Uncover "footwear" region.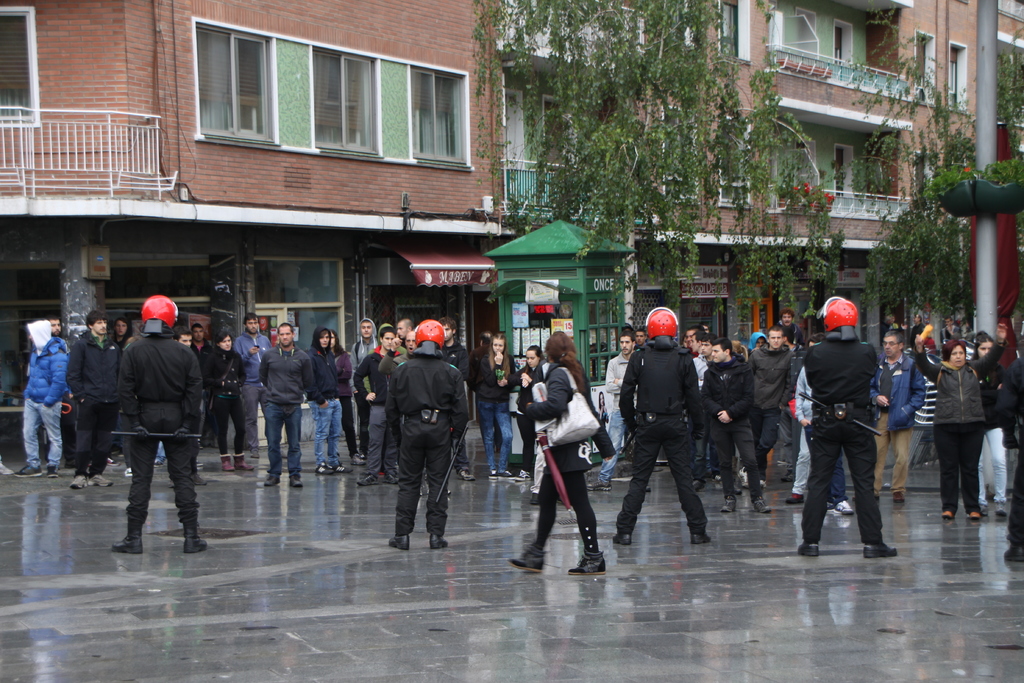
Uncovered: {"x1": 891, "y1": 488, "x2": 908, "y2": 502}.
